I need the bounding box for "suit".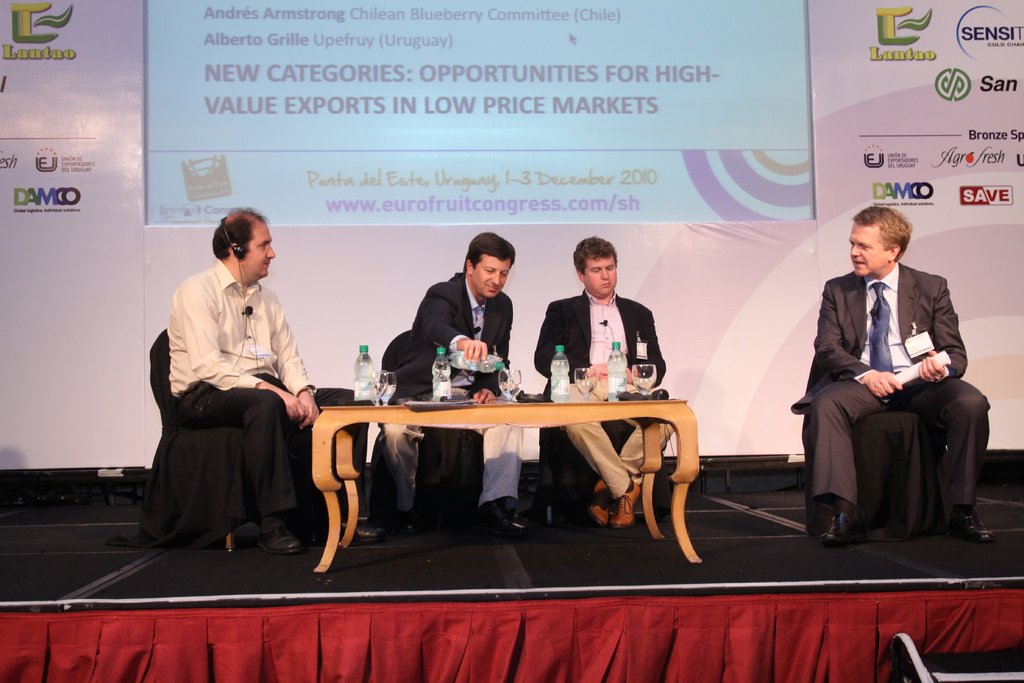
Here it is: x1=533 y1=290 x2=677 y2=498.
